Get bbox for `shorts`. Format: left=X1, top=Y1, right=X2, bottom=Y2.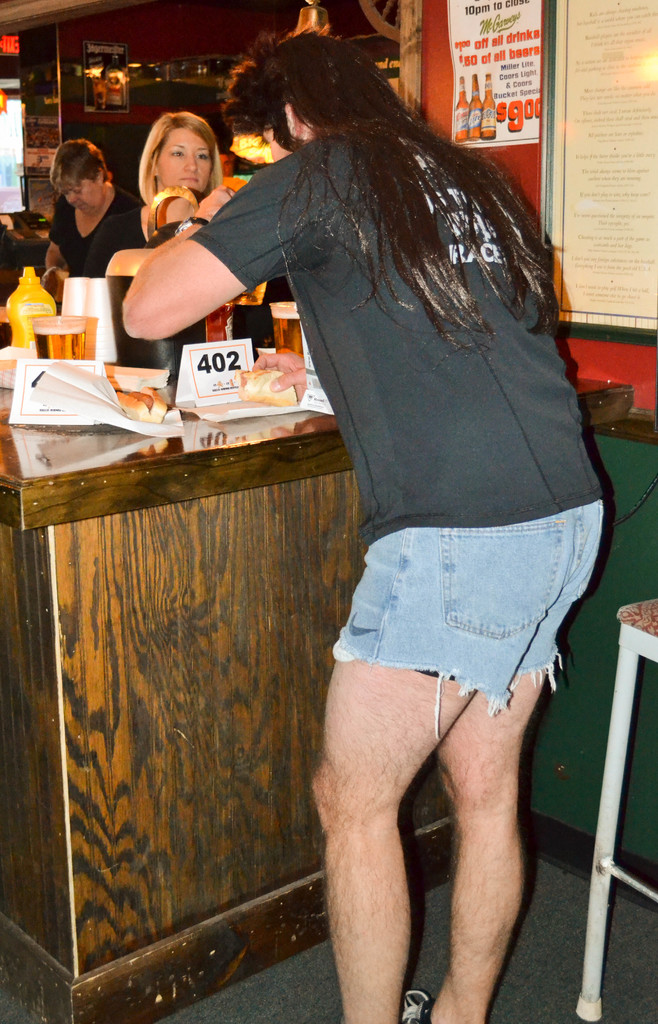
left=299, top=516, right=612, bottom=746.
